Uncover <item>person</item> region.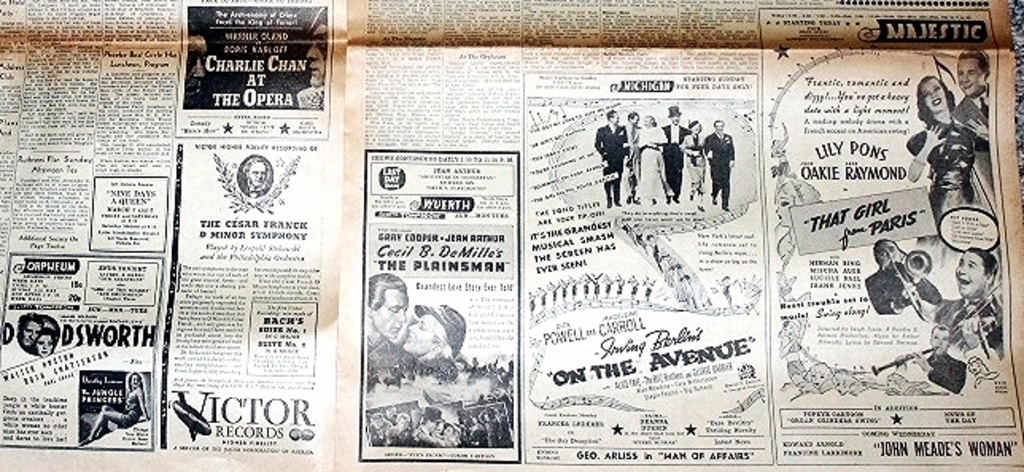
Uncovered: detection(910, 68, 1000, 218).
